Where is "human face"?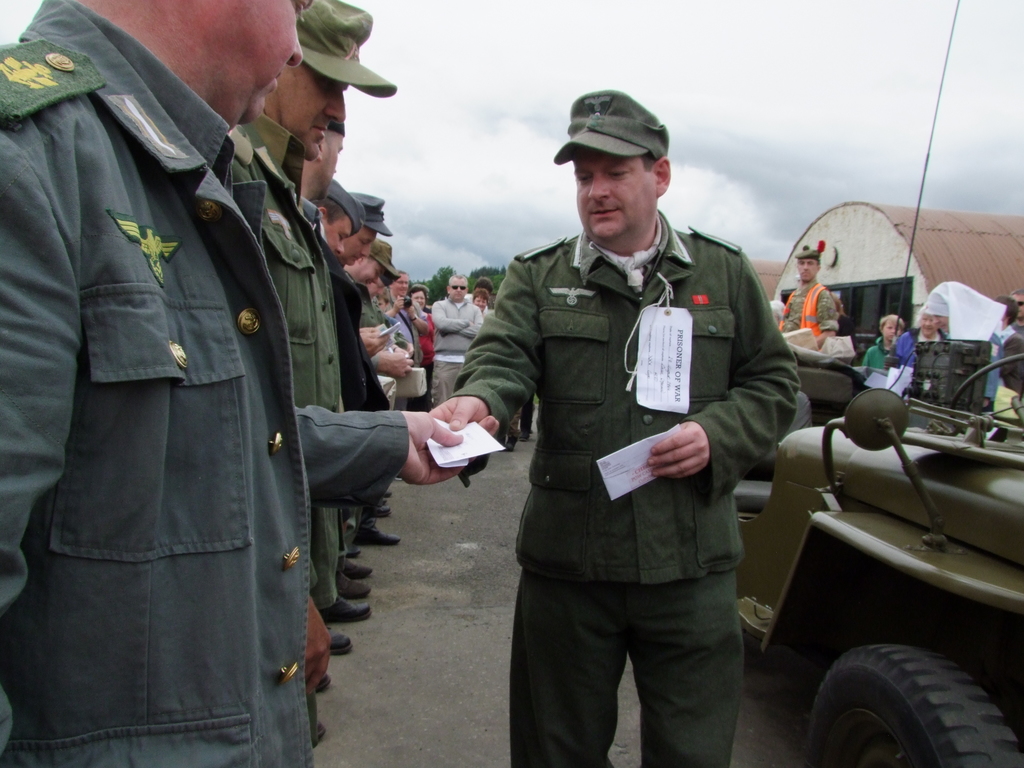
205 0 305 129.
